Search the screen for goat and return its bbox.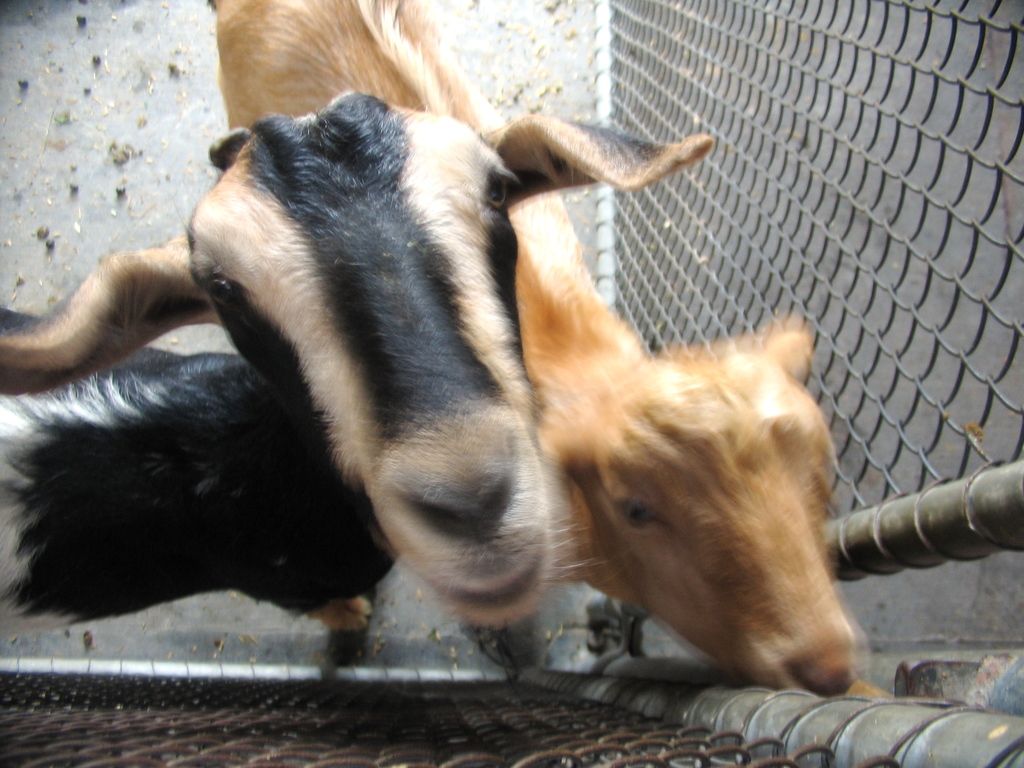
Found: <region>201, 0, 904, 707</region>.
